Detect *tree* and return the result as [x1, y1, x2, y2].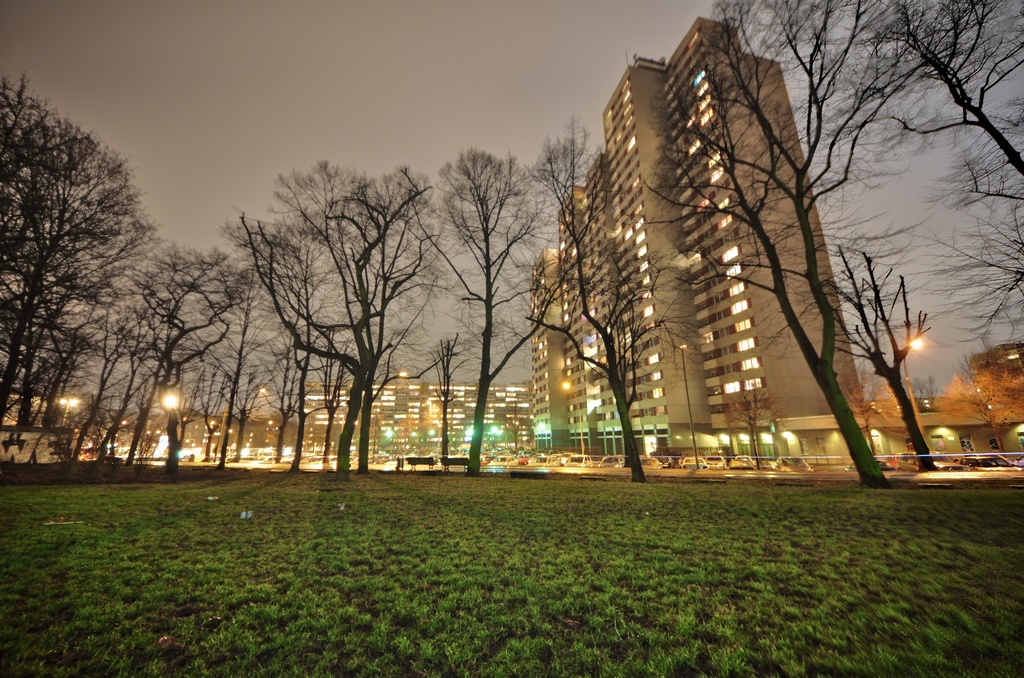
[819, 243, 944, 469].
